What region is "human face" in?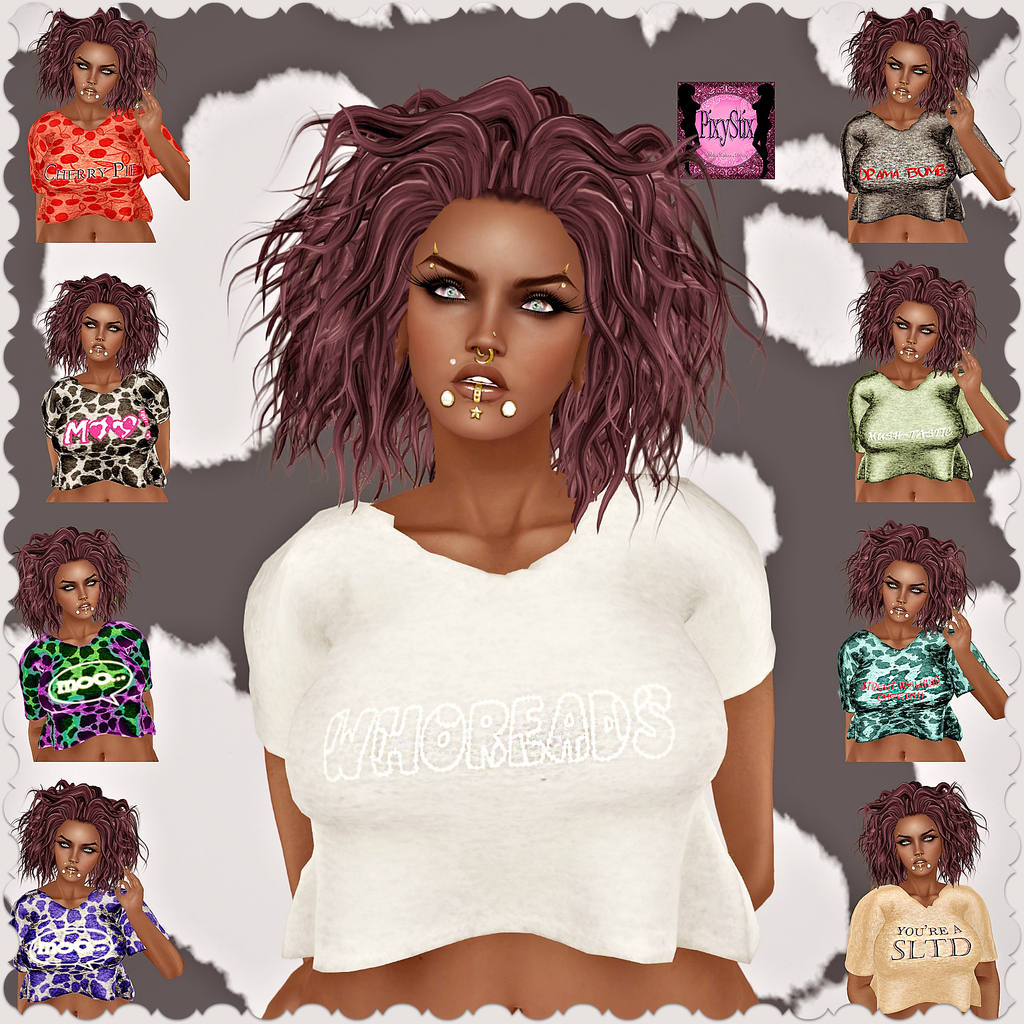
[x1=78, y1=299, x2=125, y2=362].
